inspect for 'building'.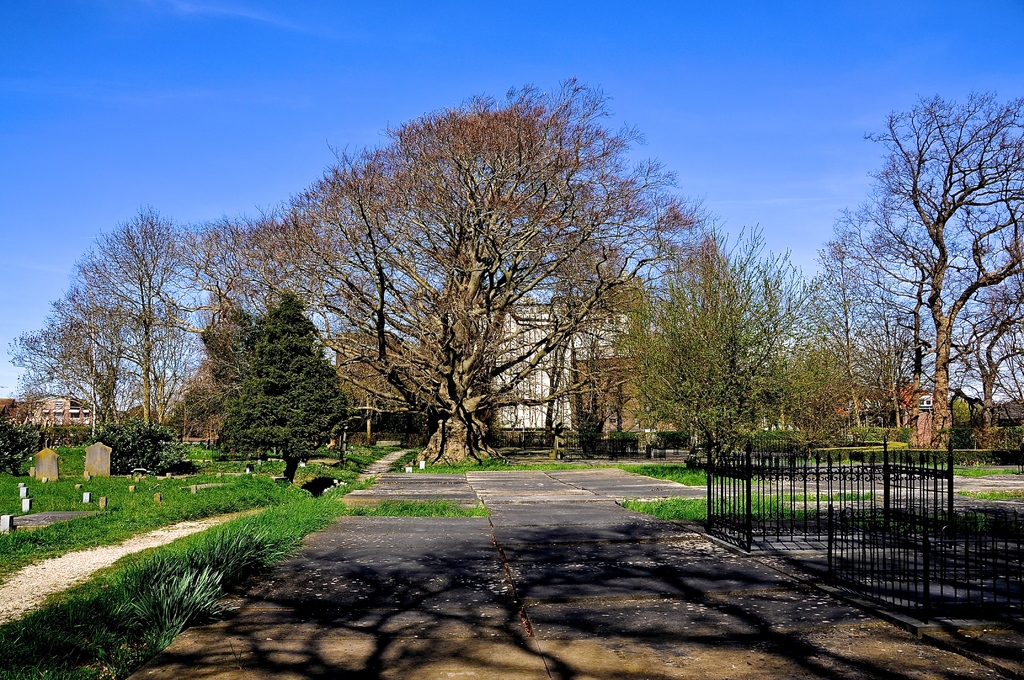
Inspection: box(441, 304, 630, 435).
